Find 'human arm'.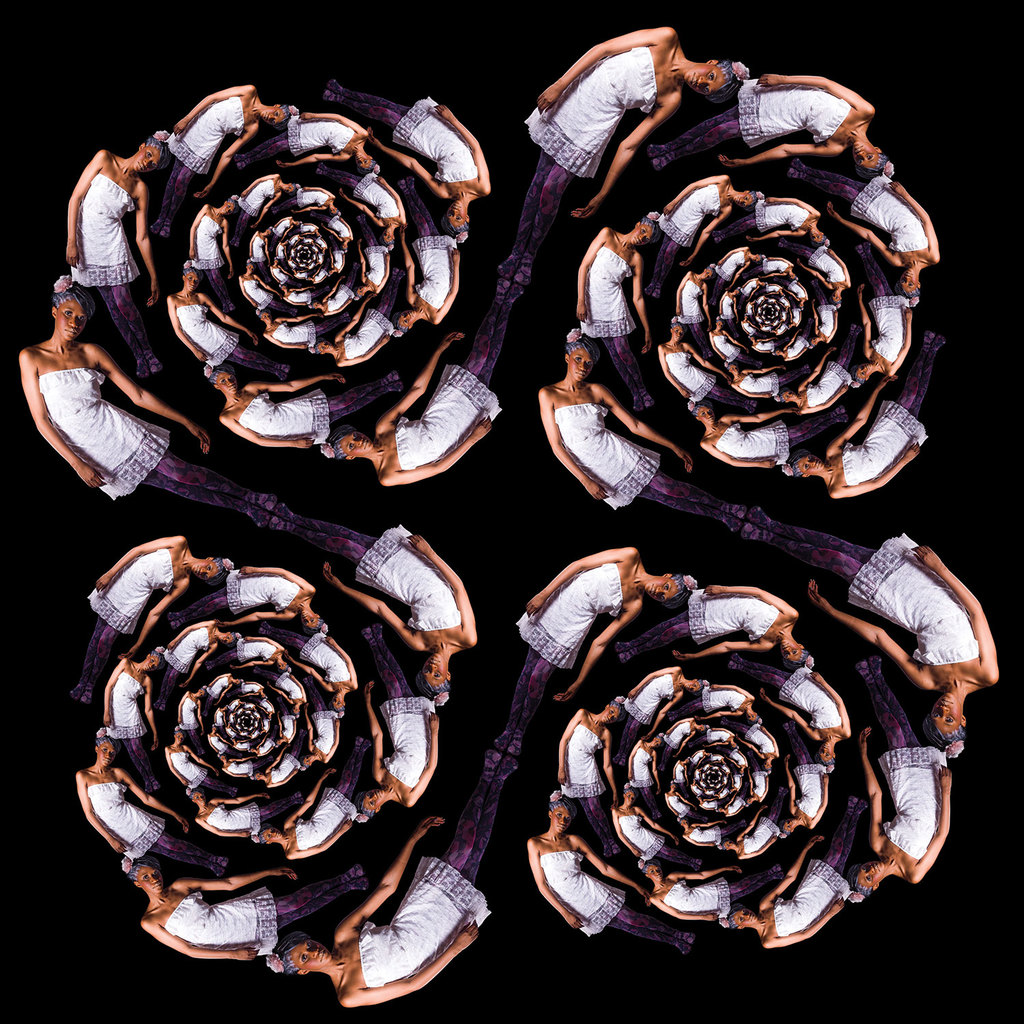
pyautogui.locateOnScreen(699, 803, 713, 810).
